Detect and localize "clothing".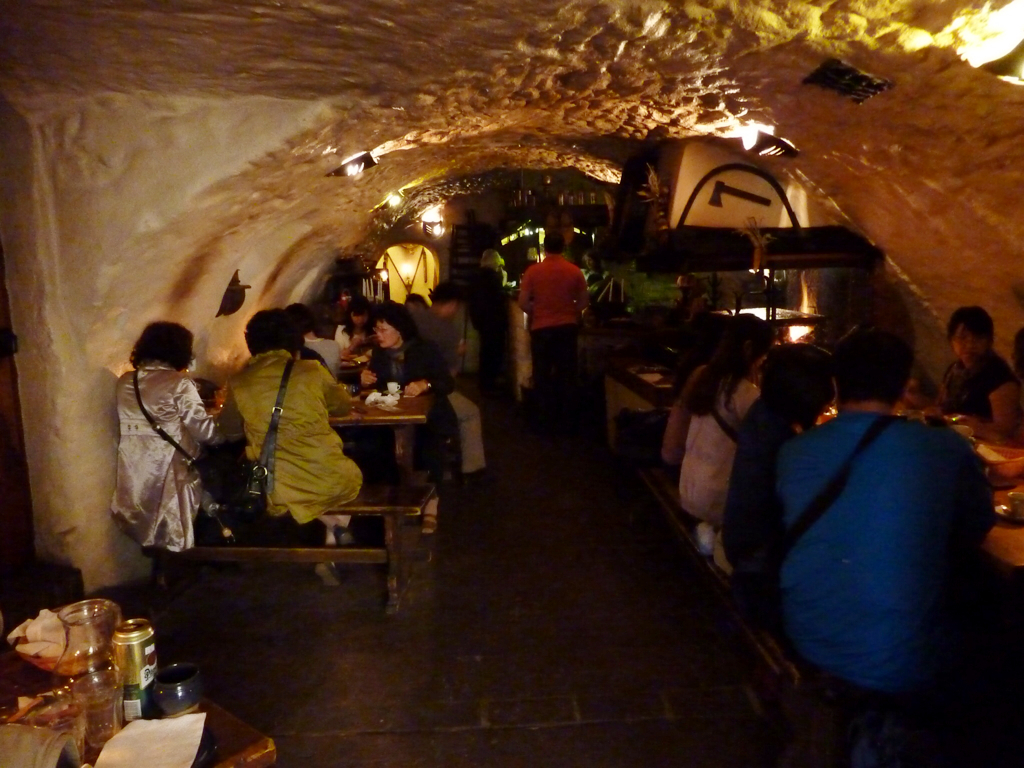
Localized at [left=112, top=359, right=236, bottom=556].
